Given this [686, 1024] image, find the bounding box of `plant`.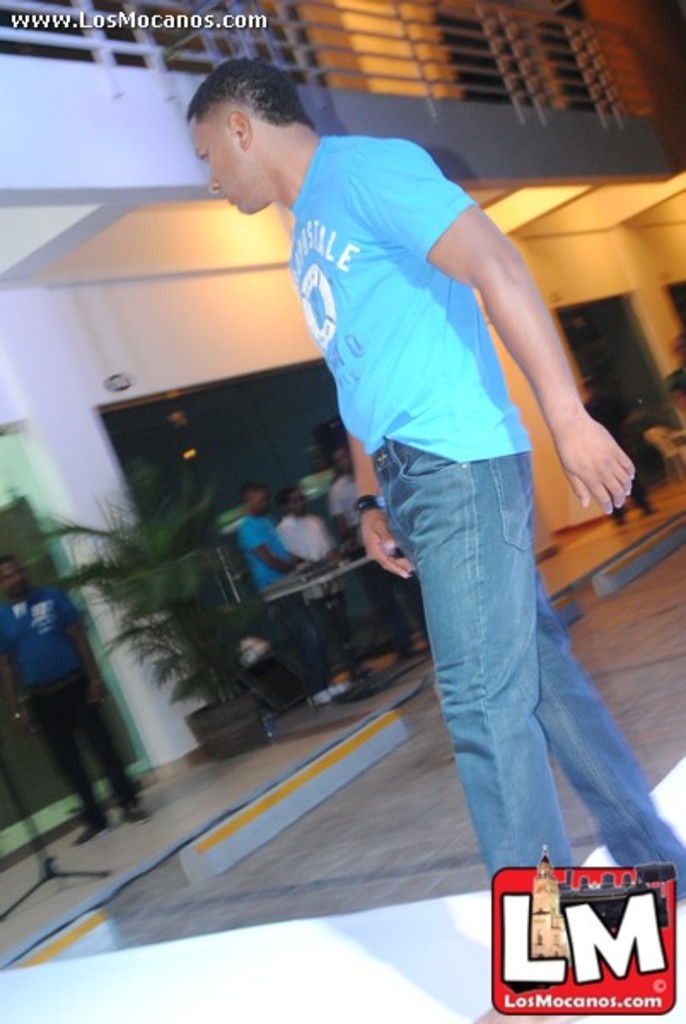
(0, 444, 253, 707).
